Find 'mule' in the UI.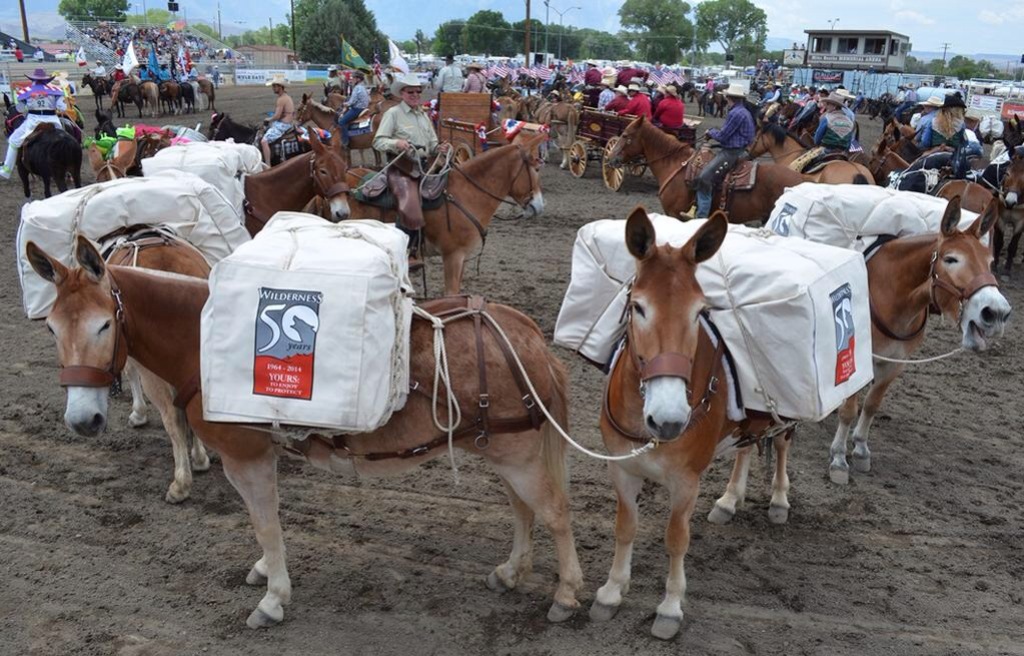
UI element at box=[92, 139, 152, 183].
